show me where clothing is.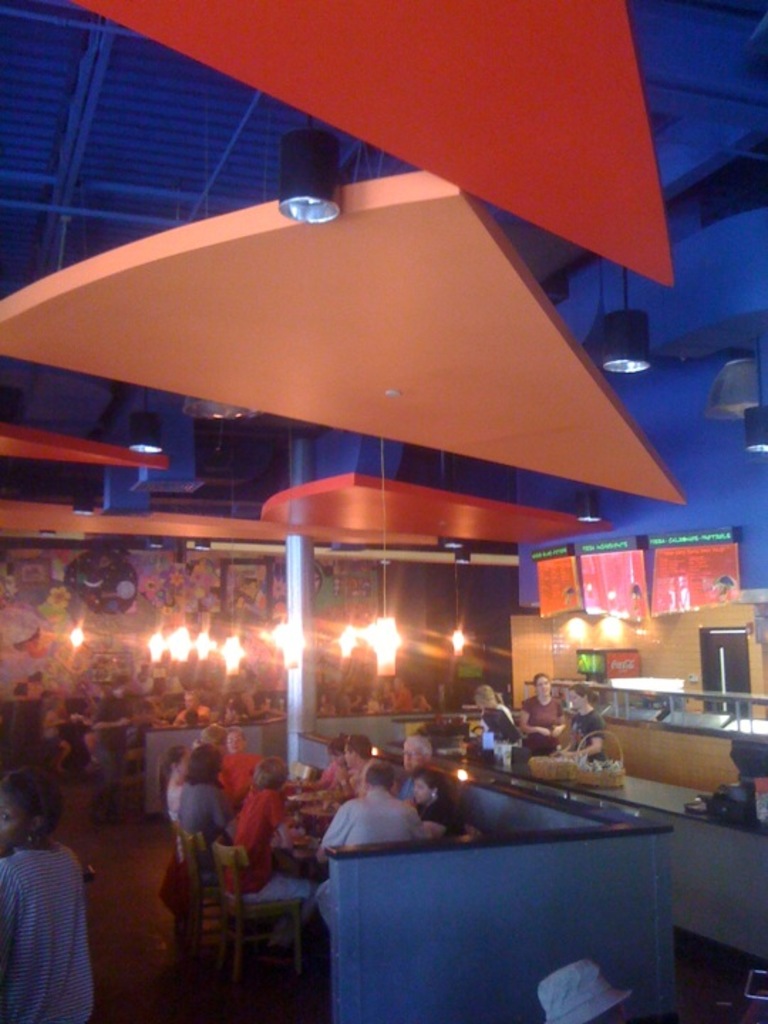
clothing is at 521, 688, 563, 761.
